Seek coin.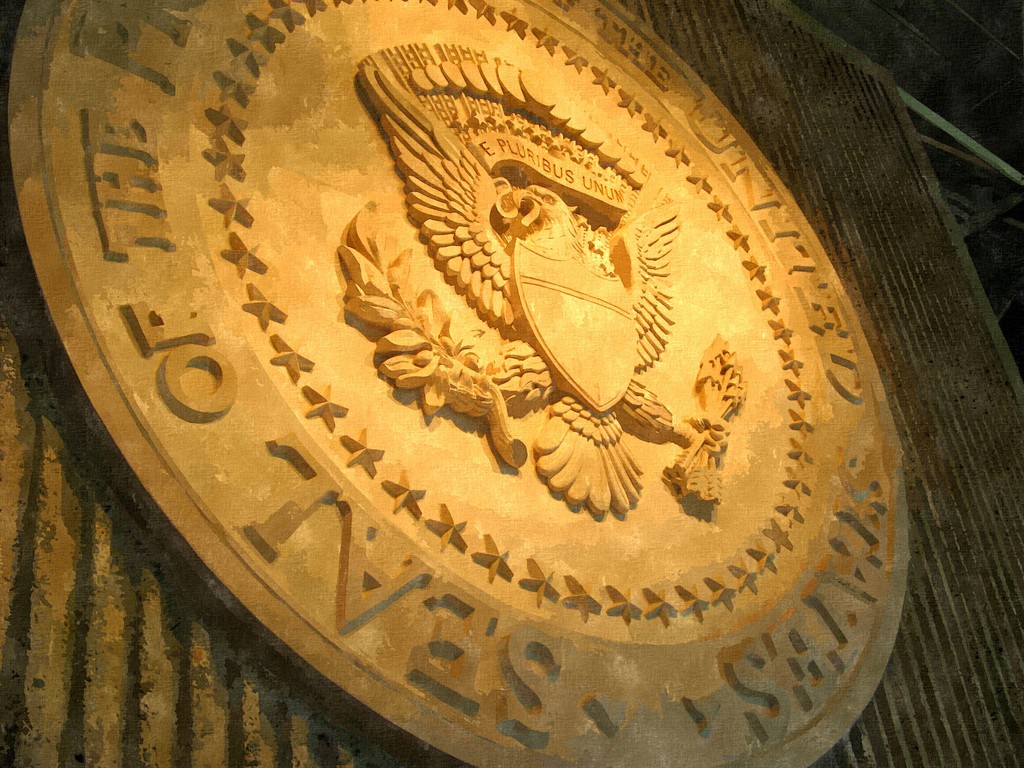
(3,0,916,767).
